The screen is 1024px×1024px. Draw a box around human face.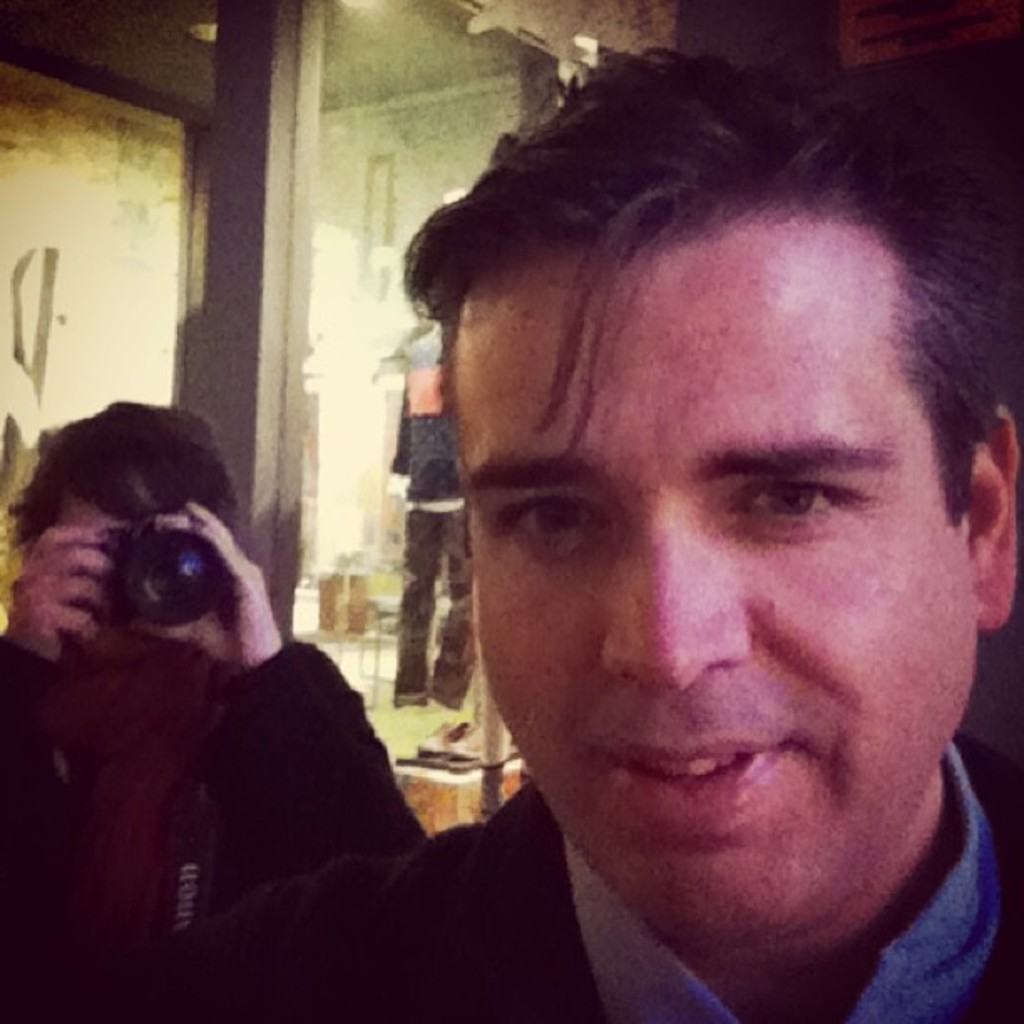
box(455, 209, 977, 944).
